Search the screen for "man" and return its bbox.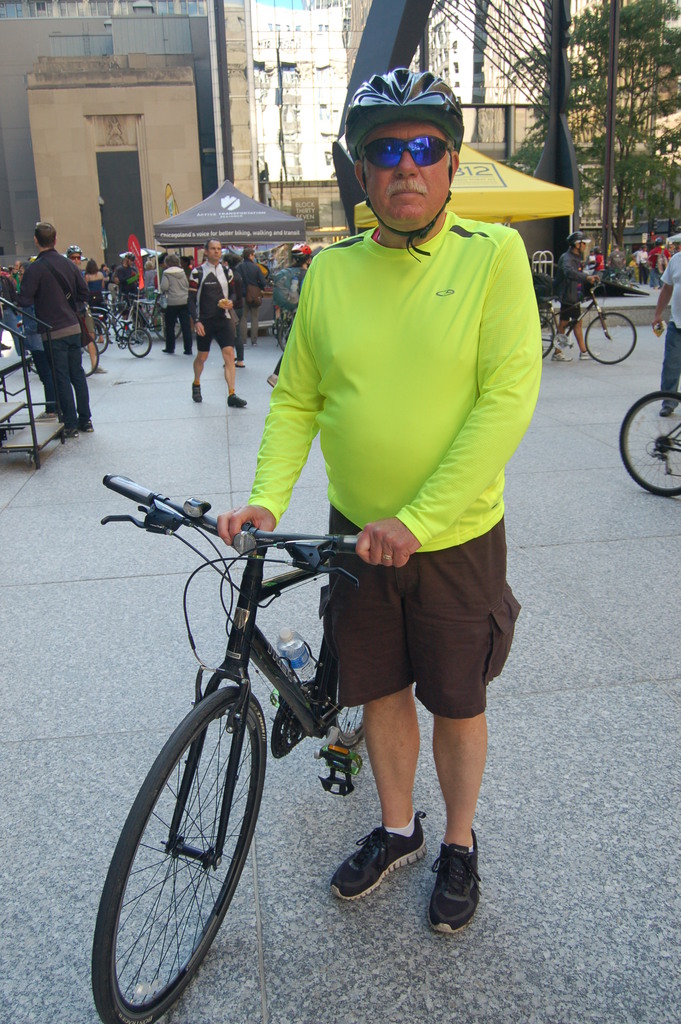
Found: (x1=548, y1=230, x2=598, y2=360).
